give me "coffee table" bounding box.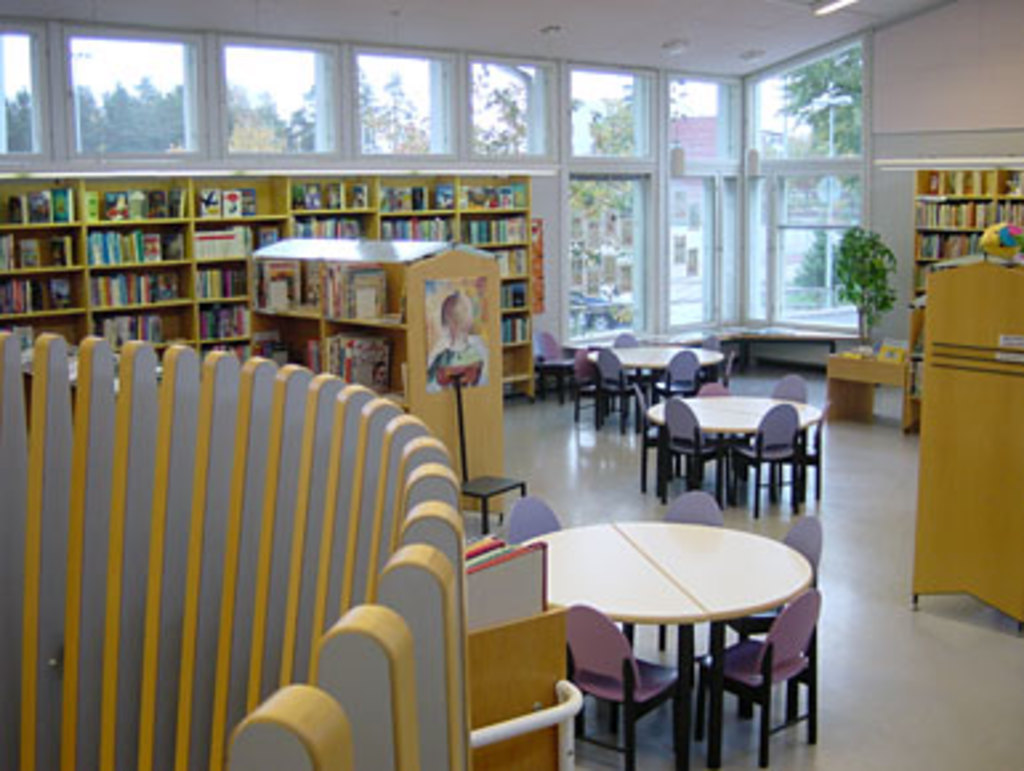
473, 518, 811, 755.
